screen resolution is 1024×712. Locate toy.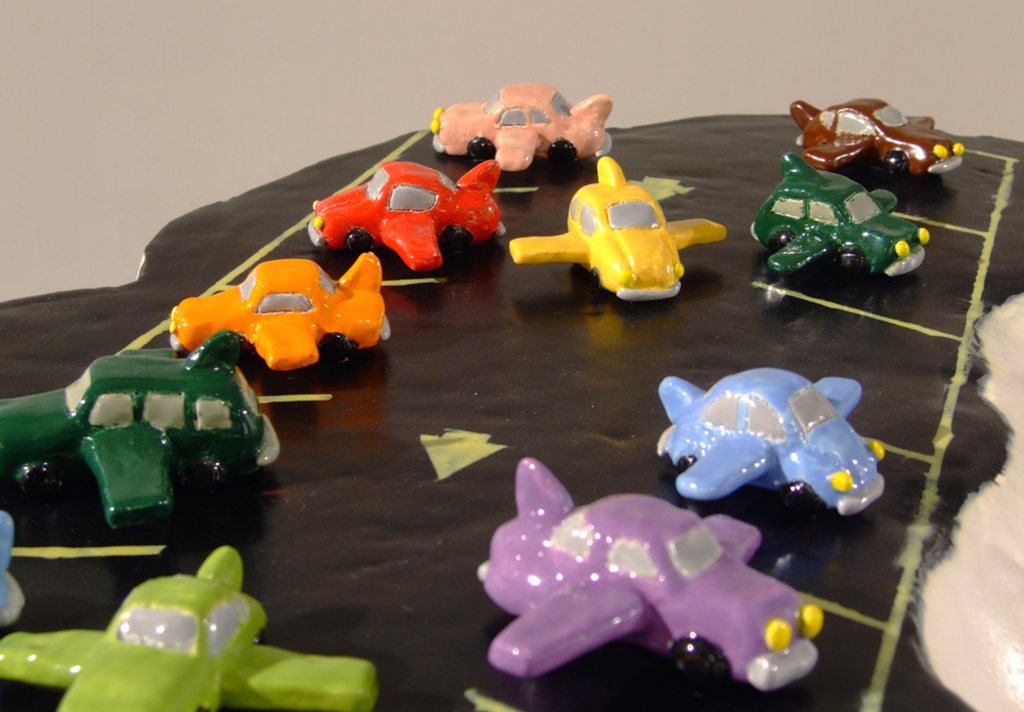
[787, 101, 968, 180].
